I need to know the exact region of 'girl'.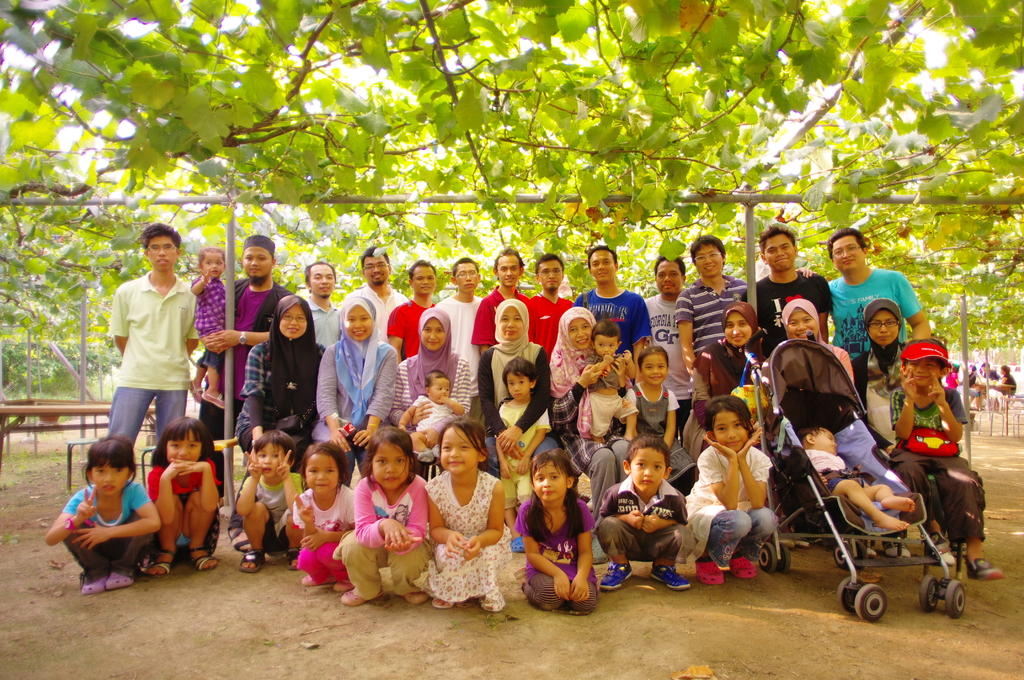
Region: 288/437/358/583.
